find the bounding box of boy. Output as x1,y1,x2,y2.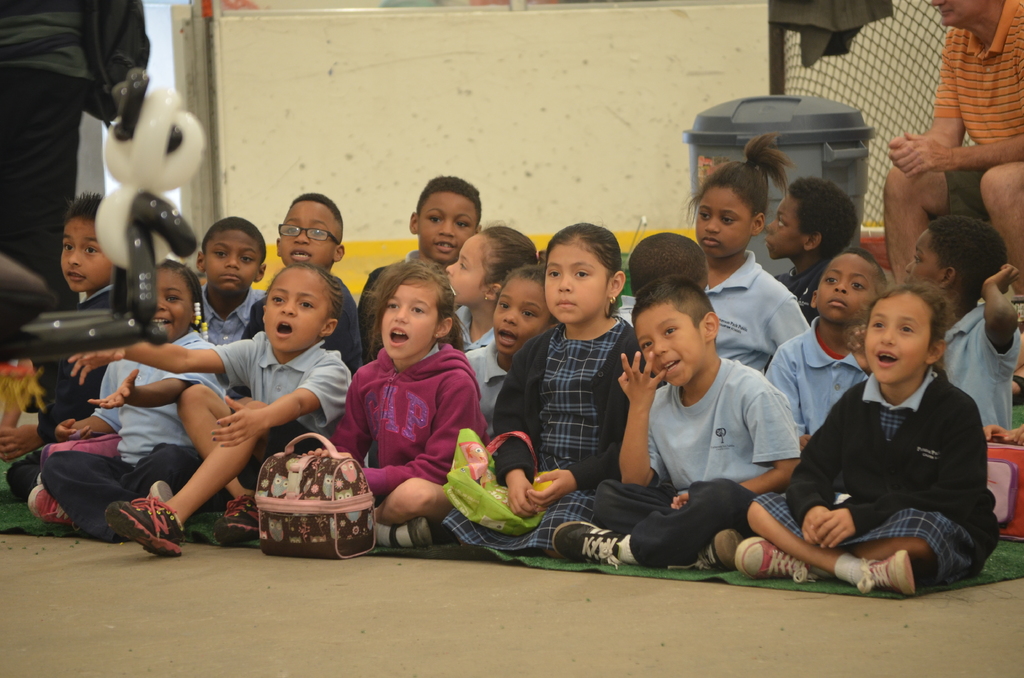
175,216,288,355.
